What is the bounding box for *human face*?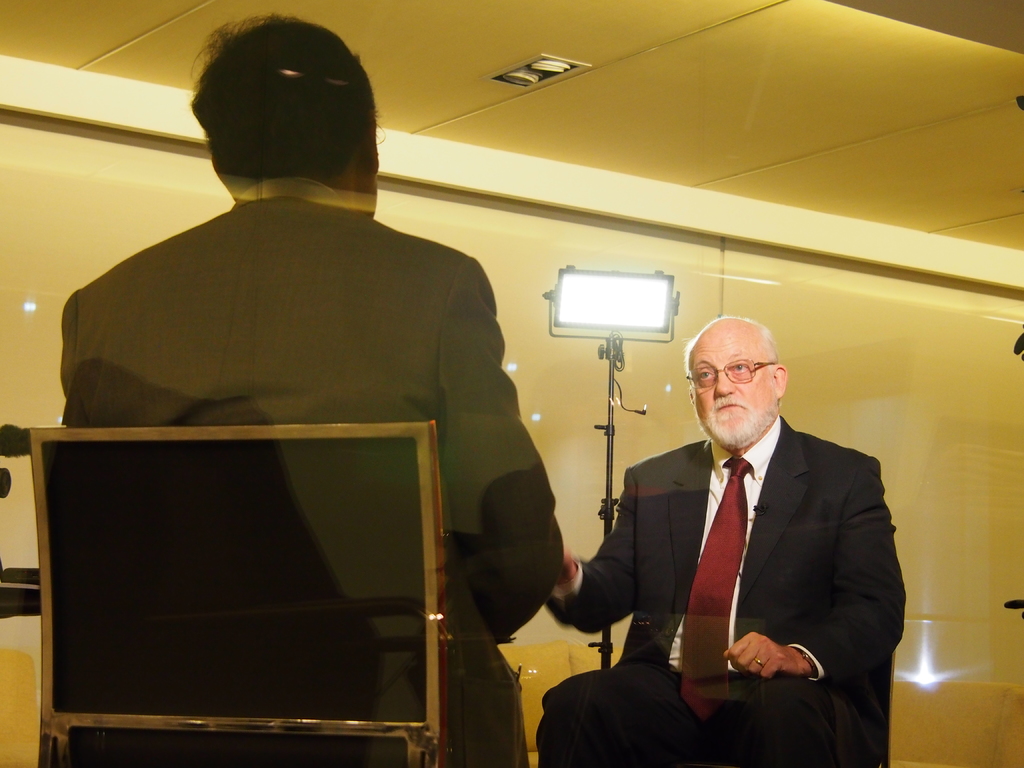
(x1=690, y1=327, x2=776, y2=444).
